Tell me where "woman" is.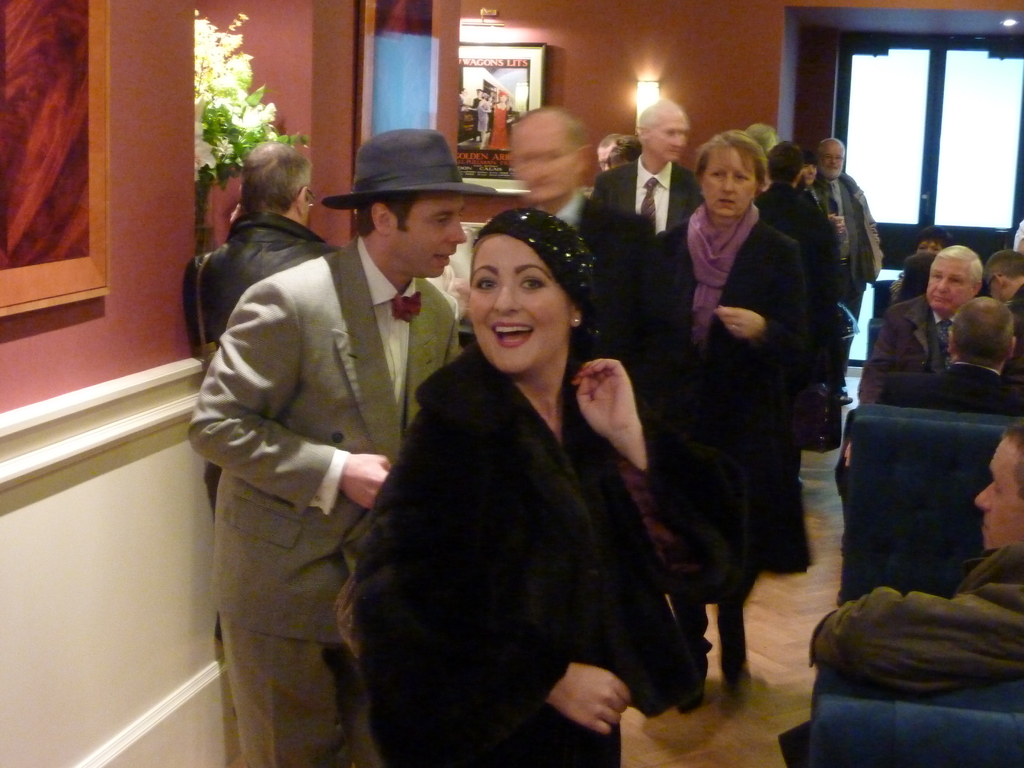
"woman" is at crop(353, 210, 727, 765).
